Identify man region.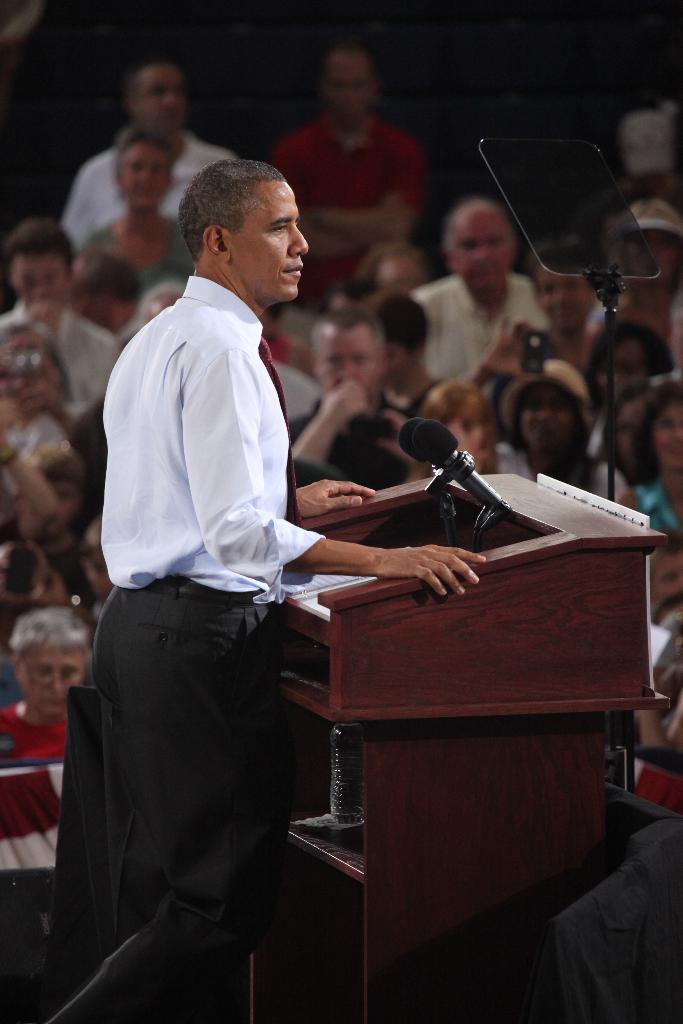
Region: <bbox>267, 47, 425, 308</bbox>.
